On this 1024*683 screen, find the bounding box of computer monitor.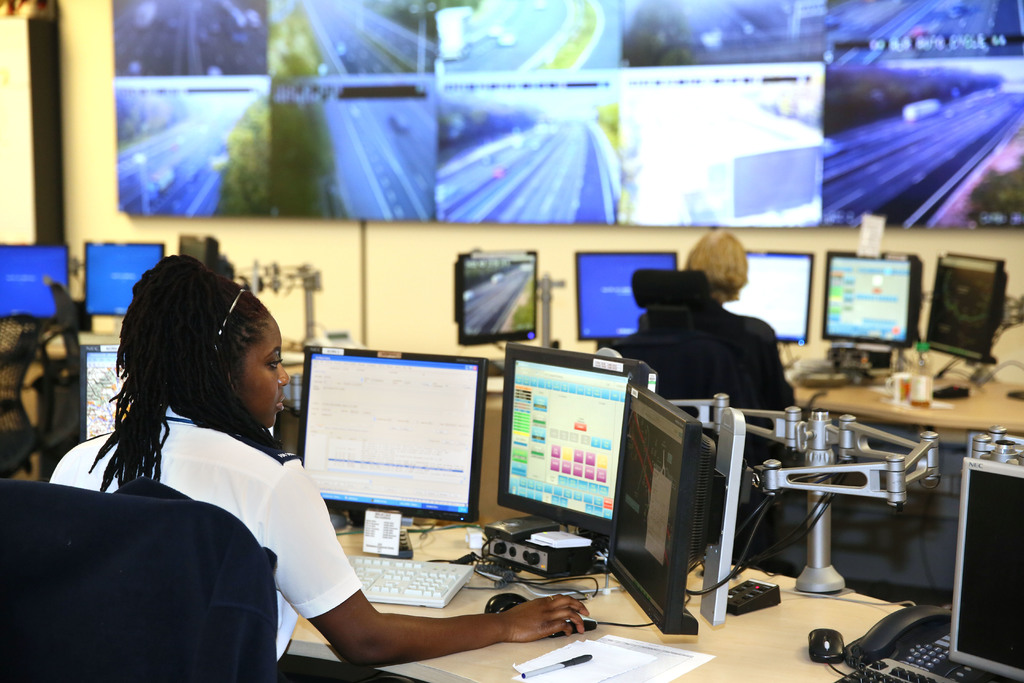
Bounding box: rect(452, 252, 538, 340).
